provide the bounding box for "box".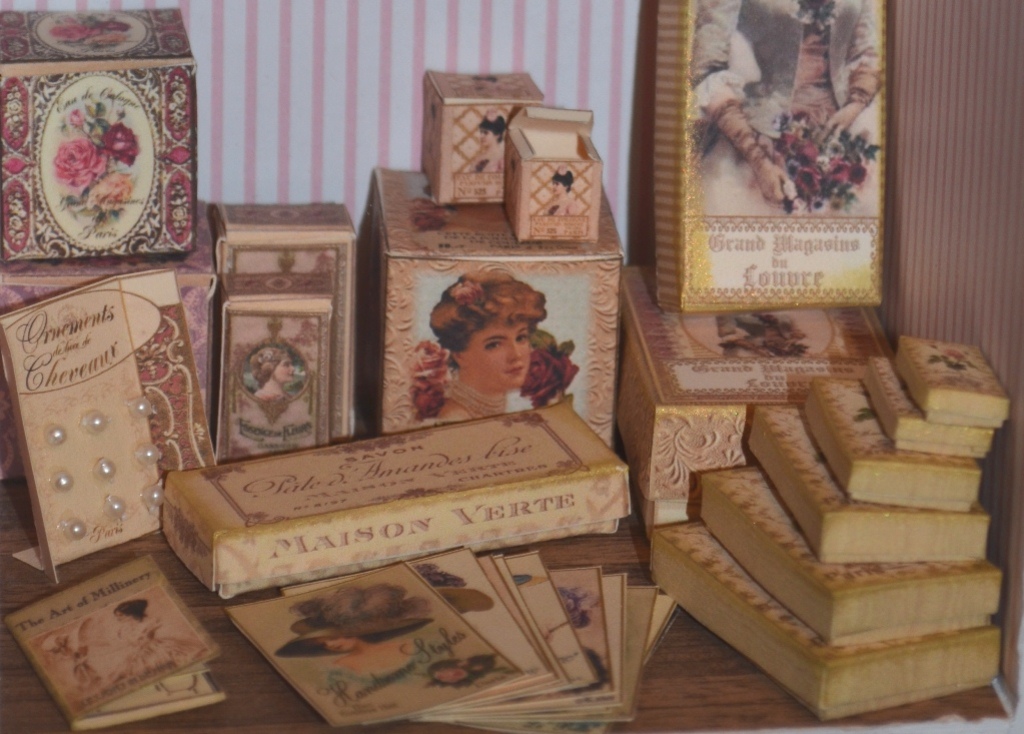
Rect(659, 0, 904, 308).
